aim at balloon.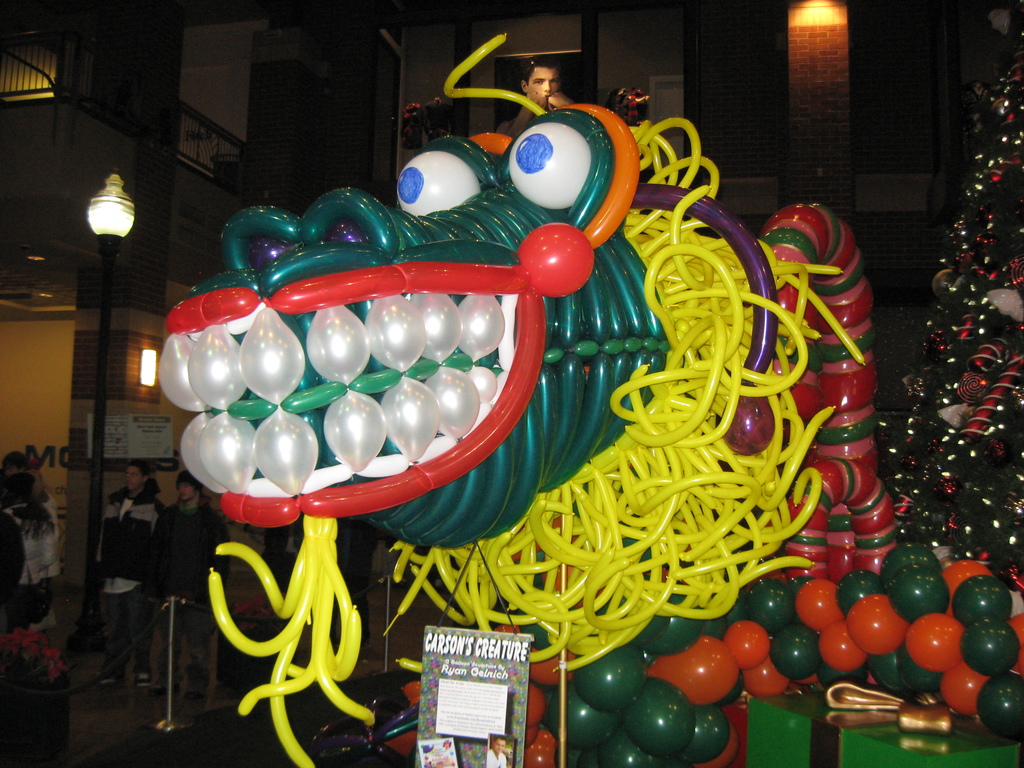
Aimed at [x1=527, y1=717, x2=540, y2=746].
